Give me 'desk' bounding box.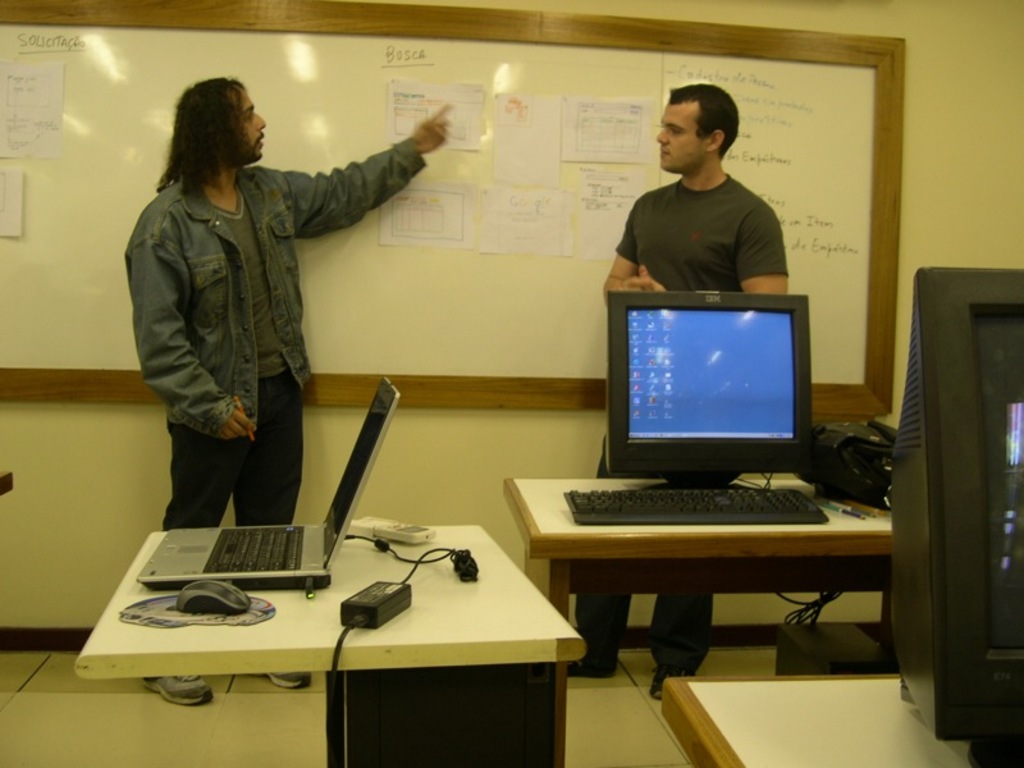
{"left": 76, "top": 433, "right": 594, "bottom": 755}.
